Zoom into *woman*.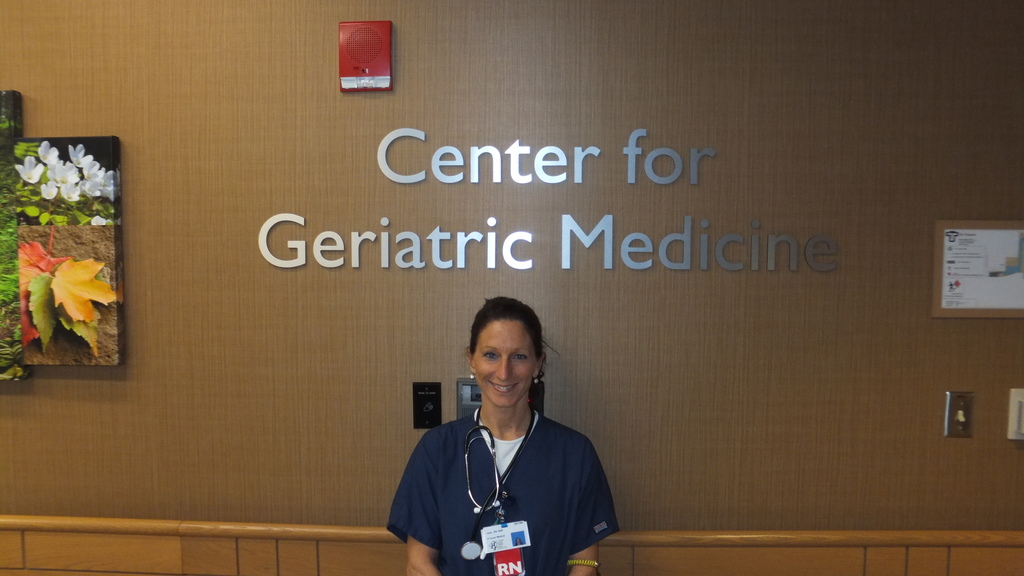
Zoom target: 388 295 625 575.
